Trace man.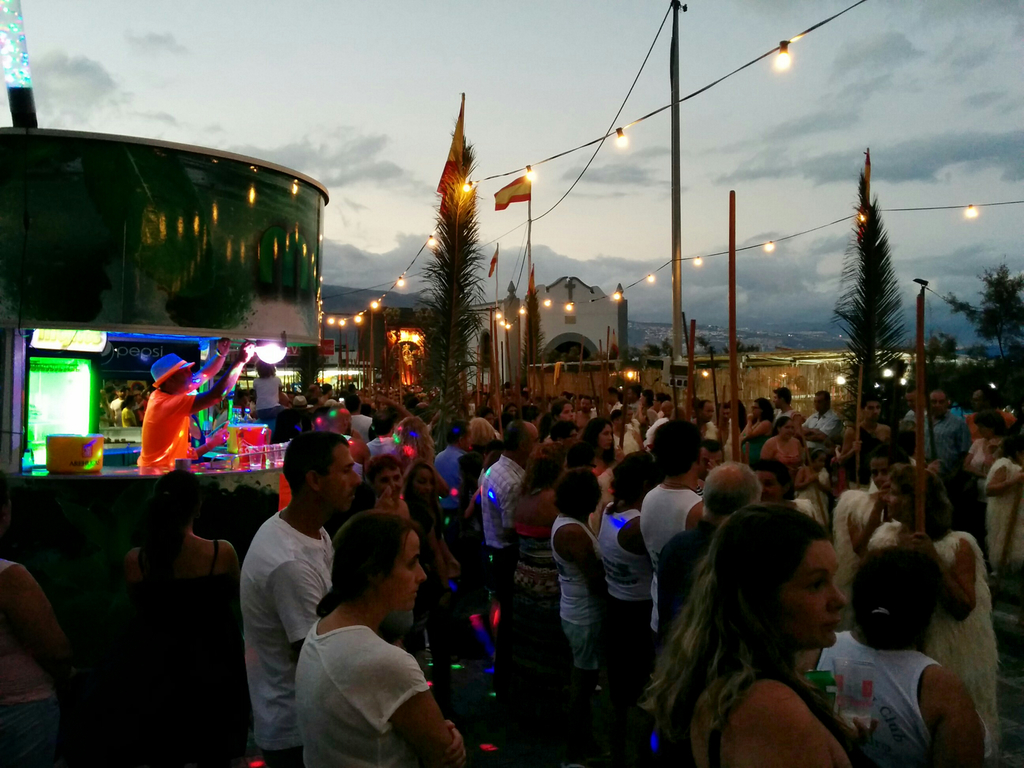
Traced to 133/335/257/477.
